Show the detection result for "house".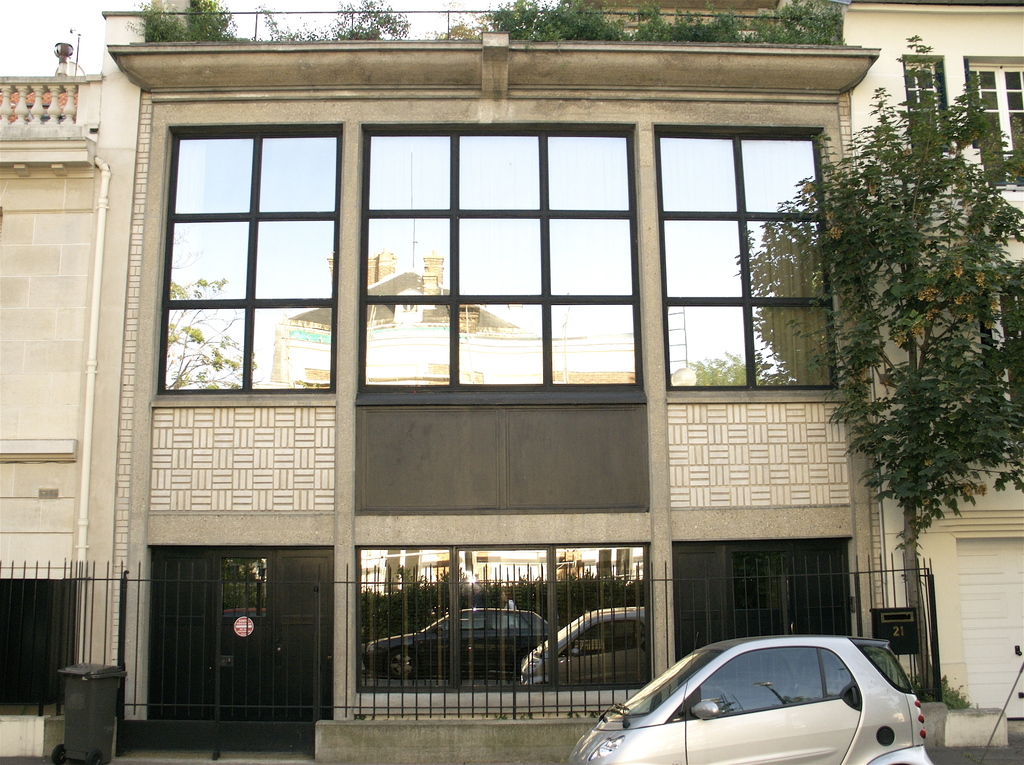
box(17, 16, 1016, 738).
